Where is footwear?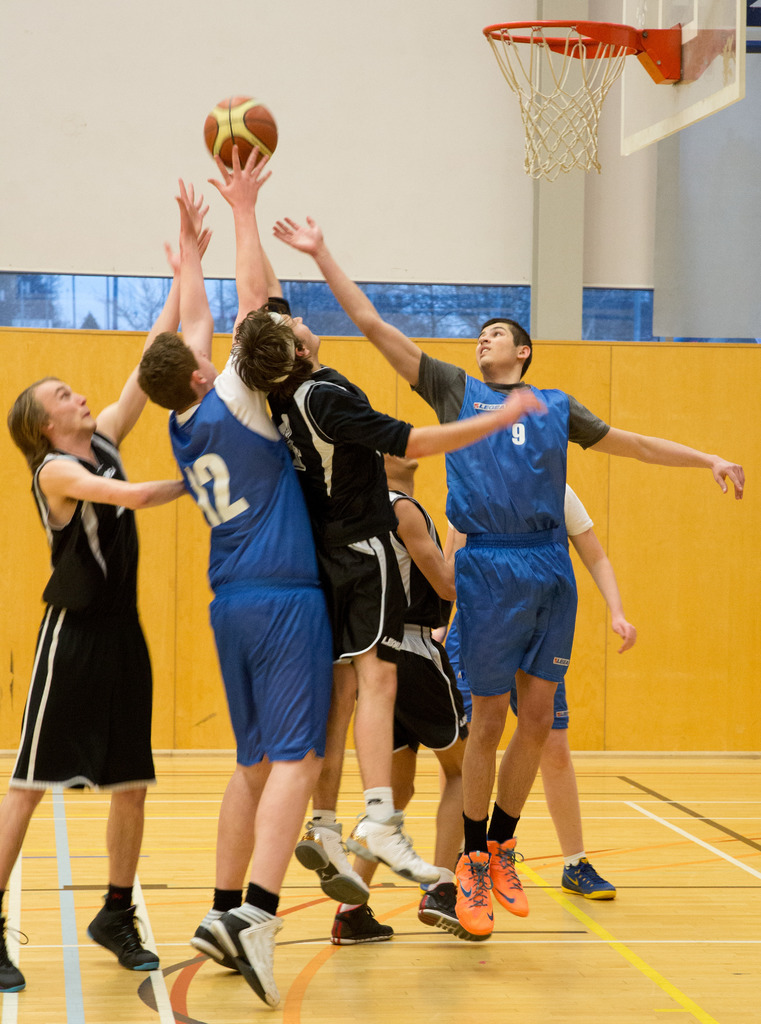
BBox(84, 900, 159, 970).
